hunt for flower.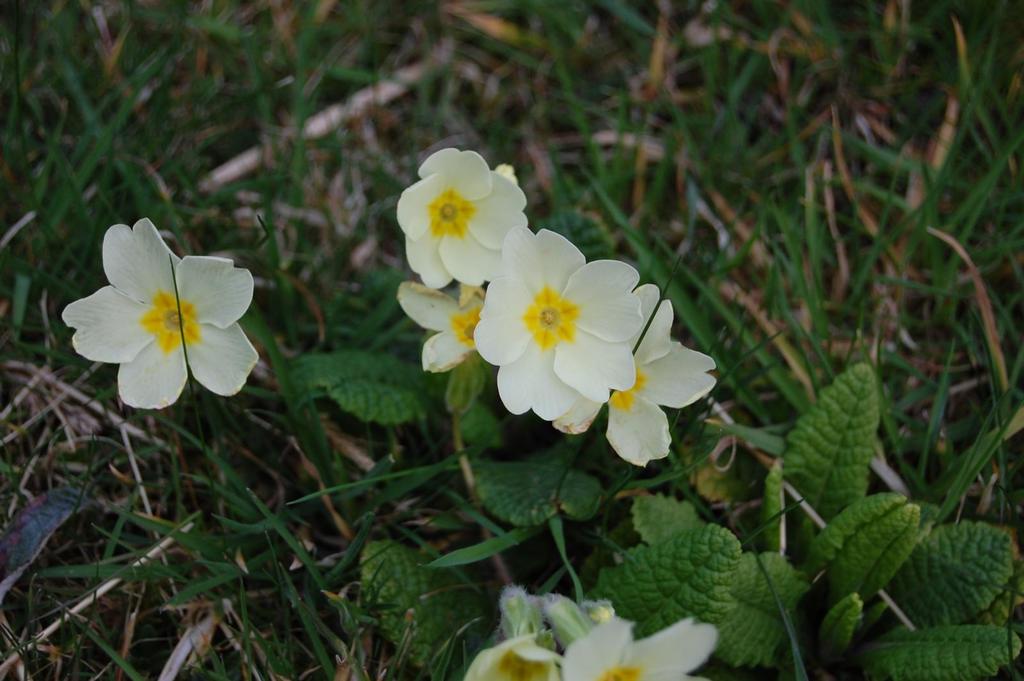
Hunted down at 461 631 564 680.
